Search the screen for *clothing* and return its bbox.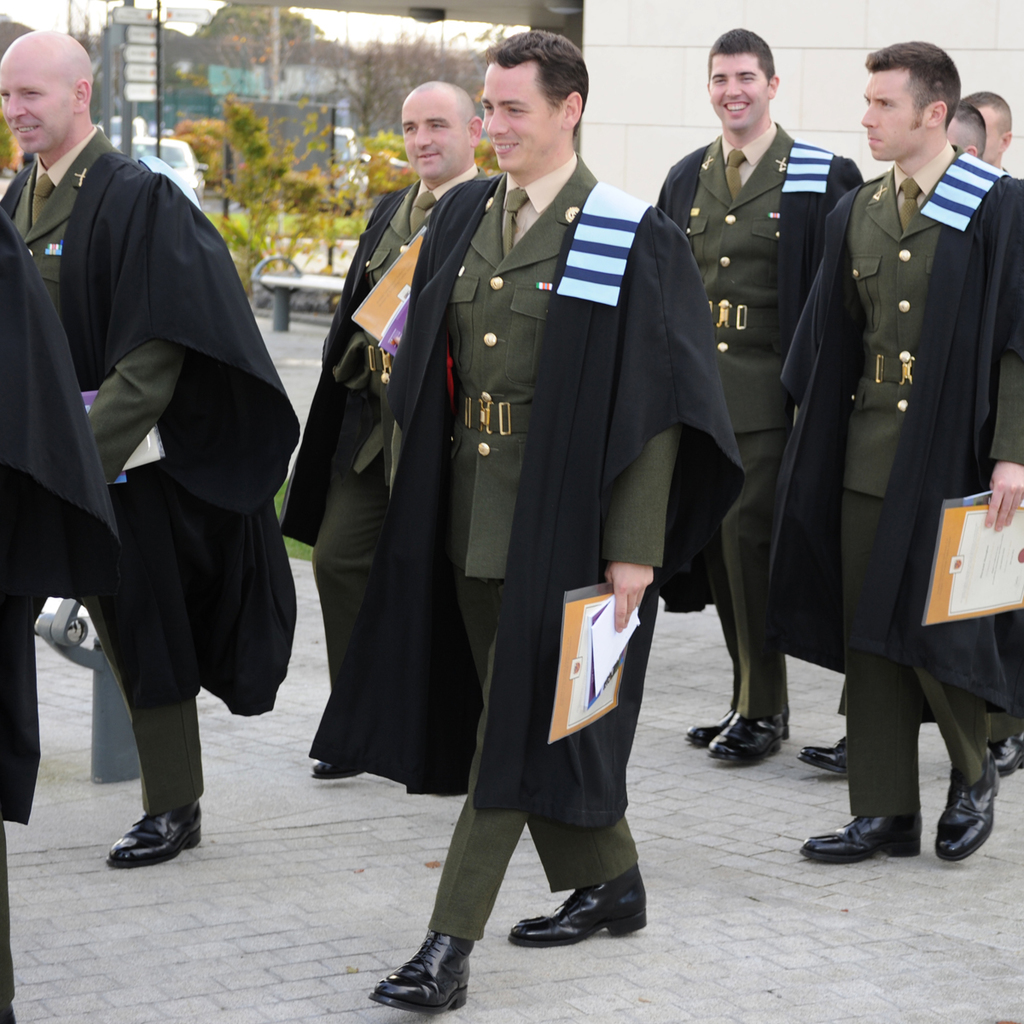
Found: 0, 120, 305, 817.
